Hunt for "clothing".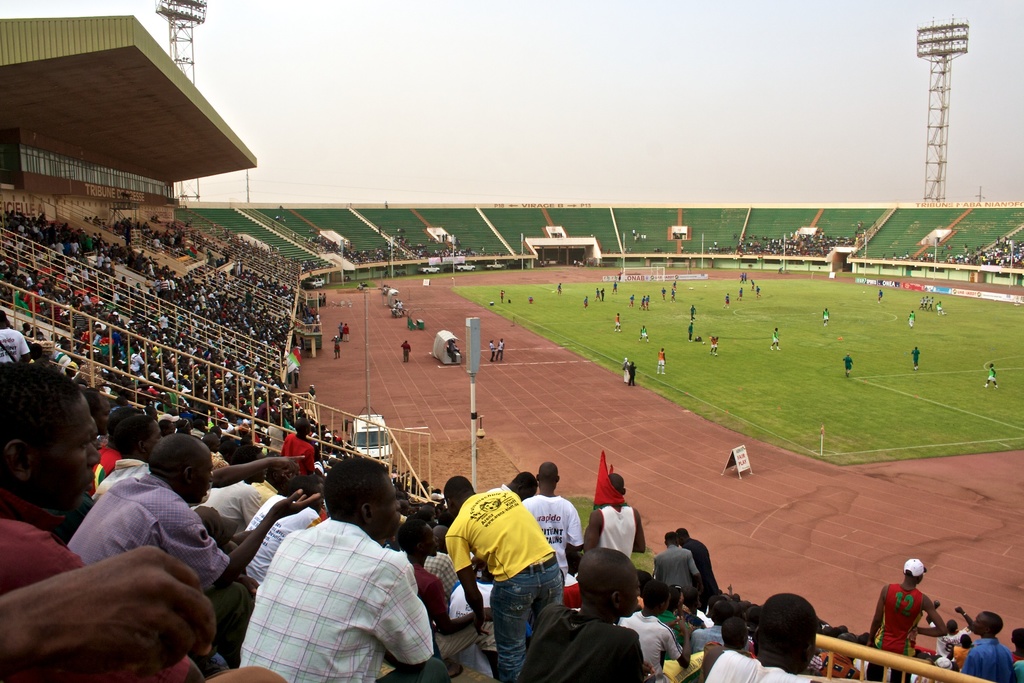
Hunted down at x1=858, y1=583, x2=924, y2=682.
